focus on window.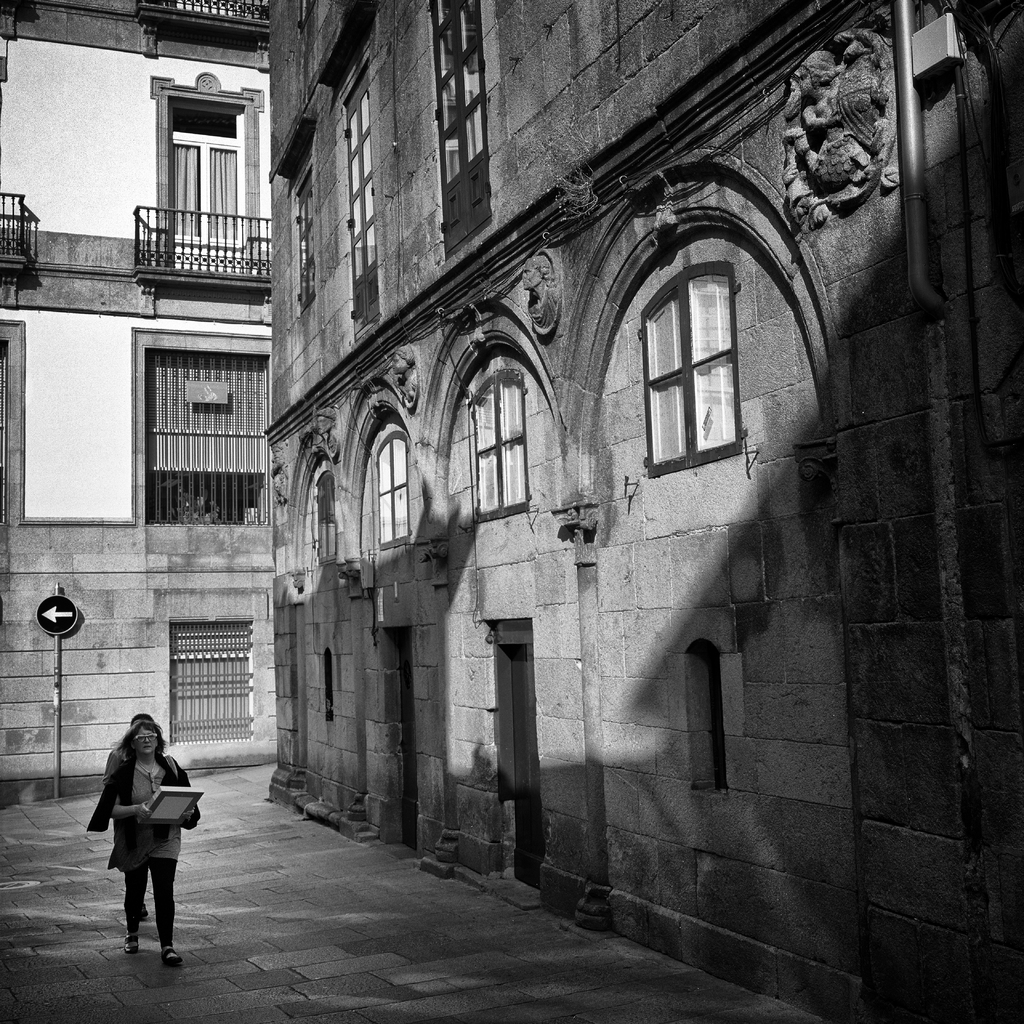
Focused at (335,63,383,333).
